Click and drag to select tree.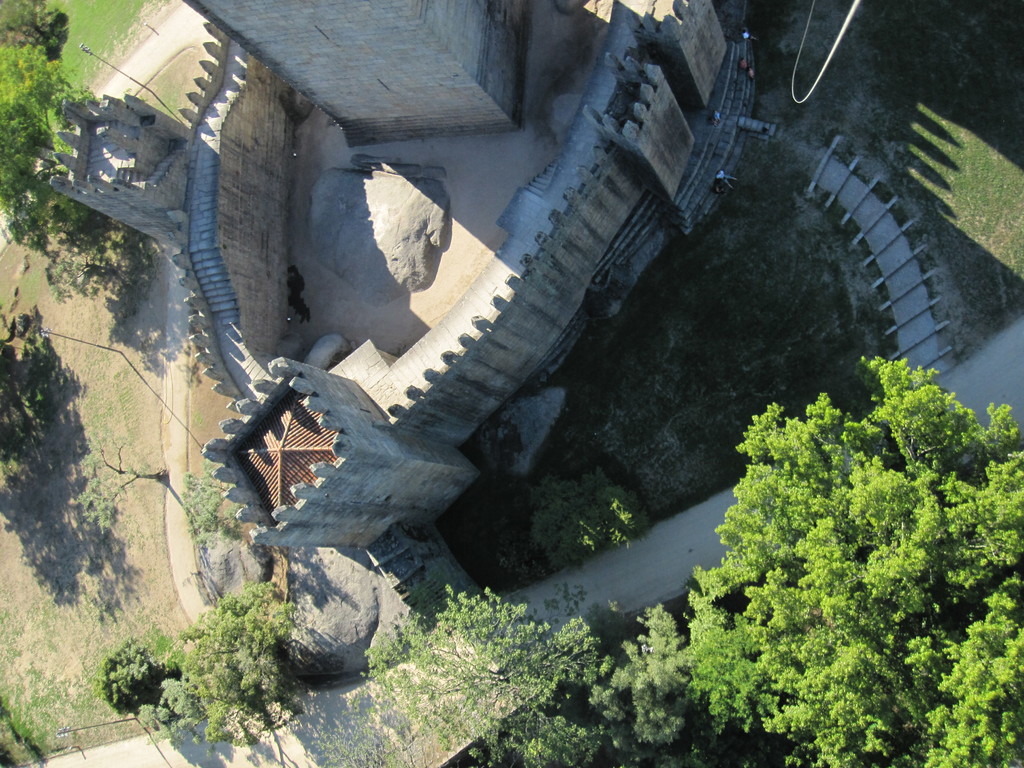
Selection: Rect(683, 356, 1023, 767).
